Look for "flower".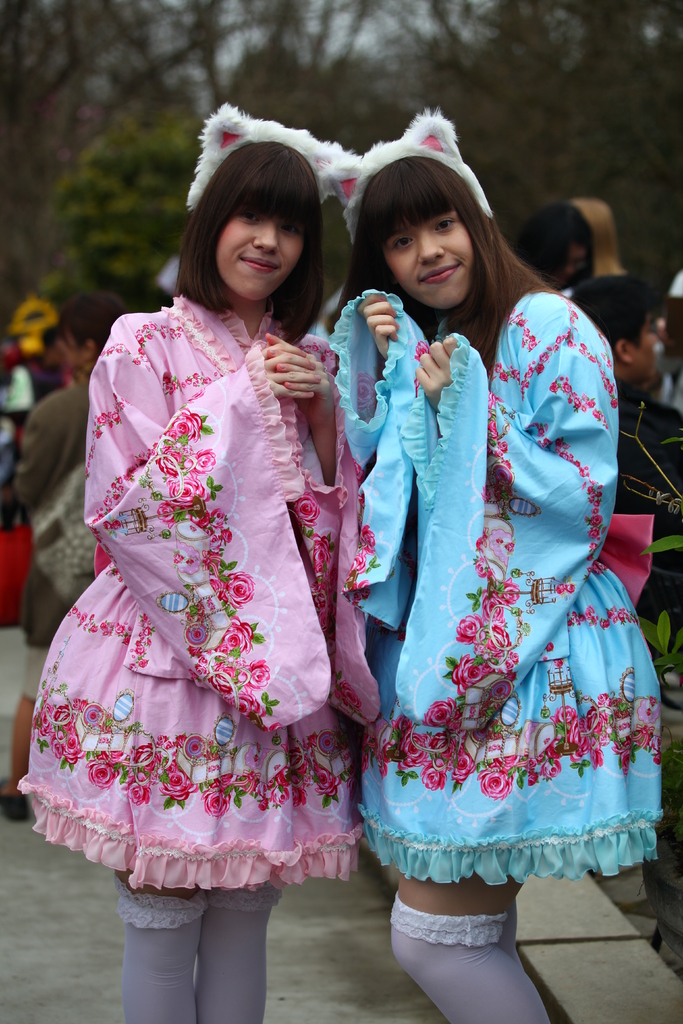
Found: locate(392, 712, 413, 732).
